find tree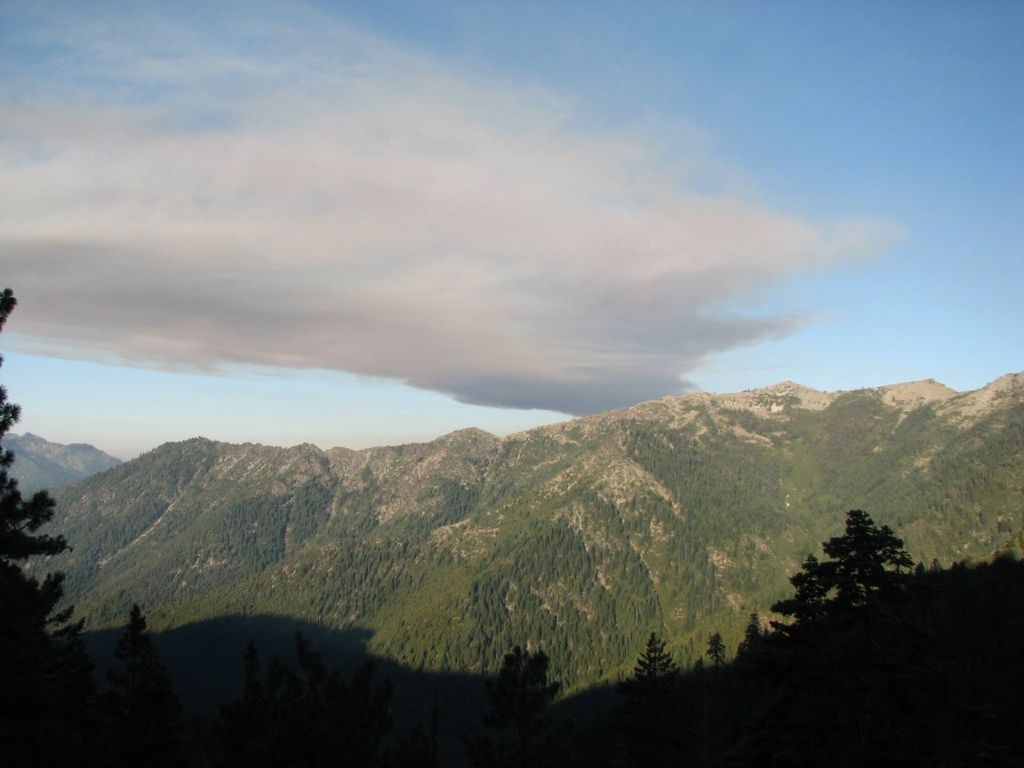
(624,641,694,726)
